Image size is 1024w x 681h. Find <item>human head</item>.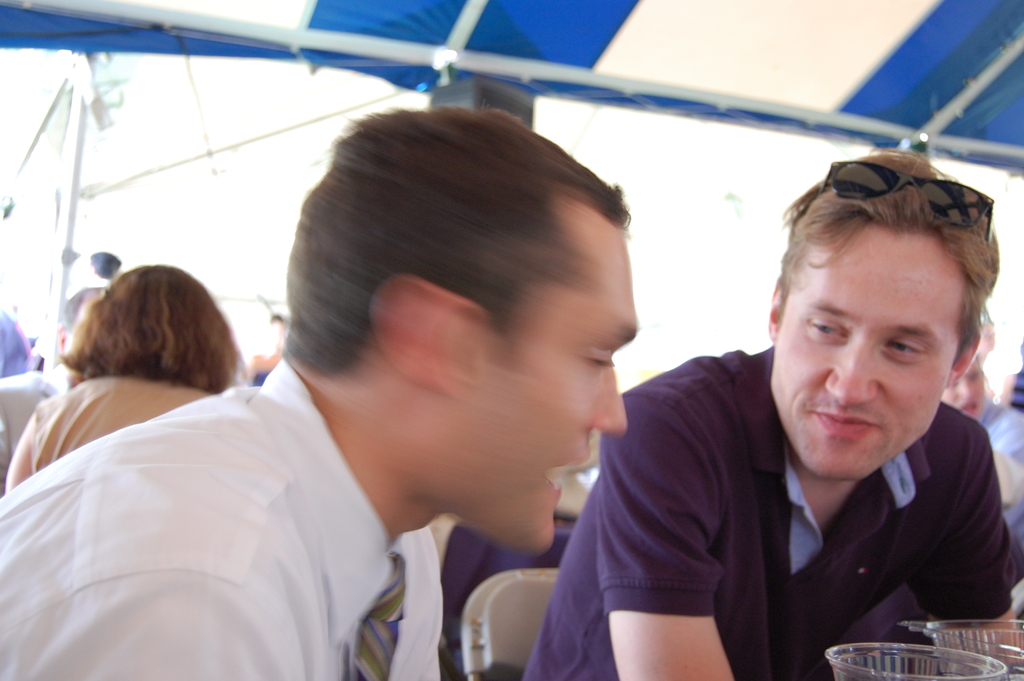
box=[294, 109, 639, 561].
